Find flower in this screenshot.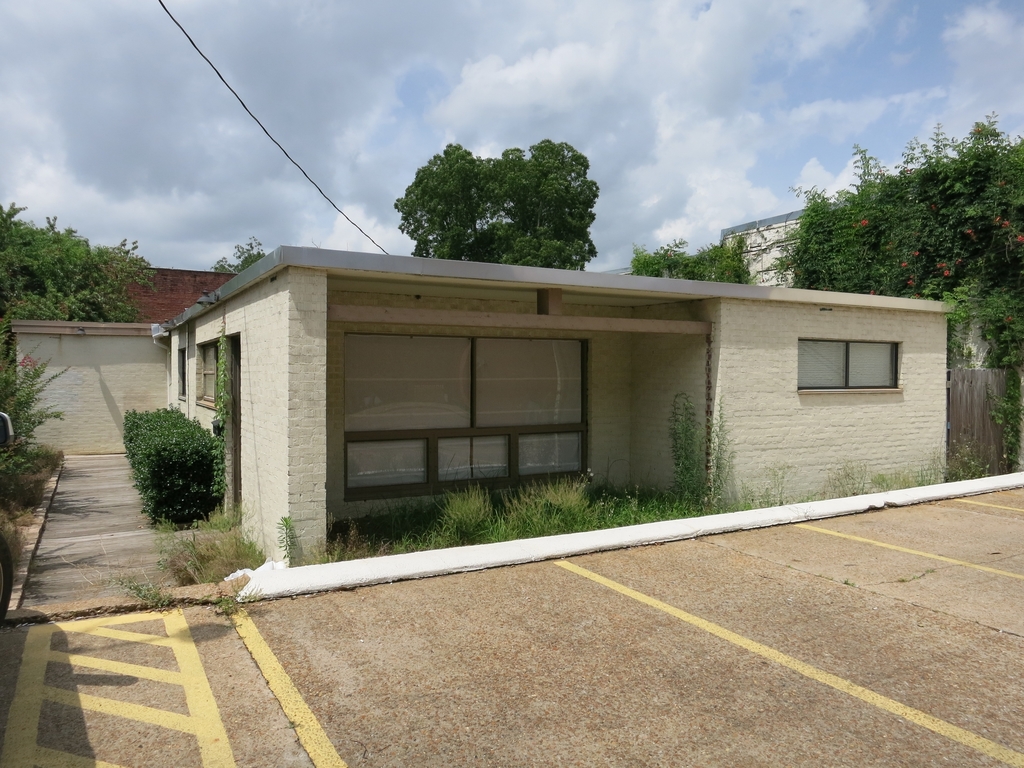
The bounding box for flower is <box>900,262,907,267</box>.
